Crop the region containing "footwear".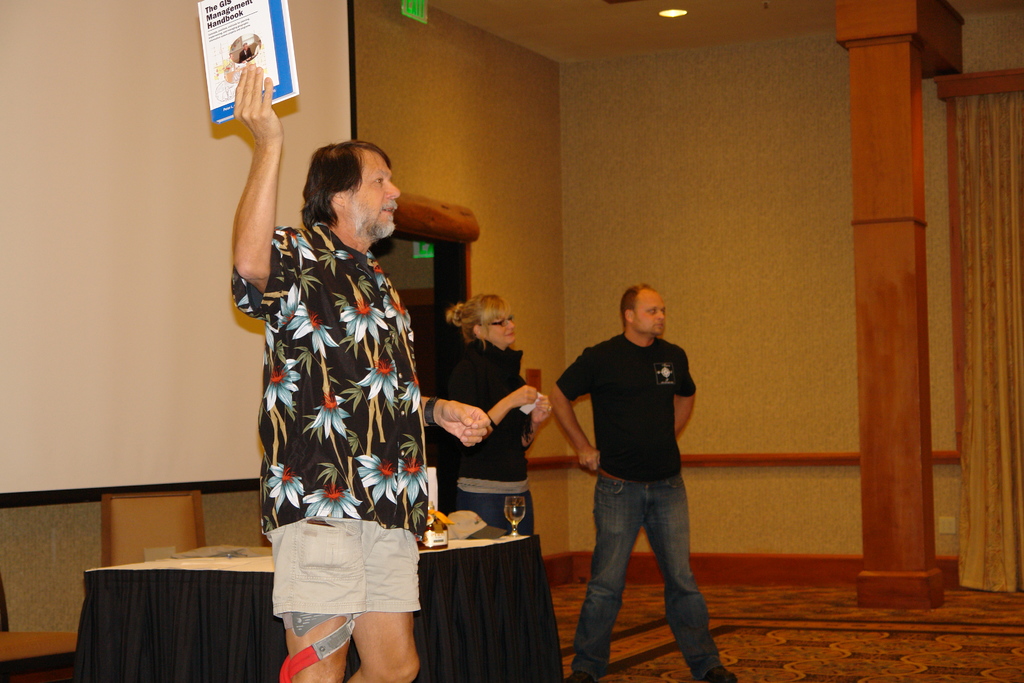
Crop region: 704 667 739 682.
